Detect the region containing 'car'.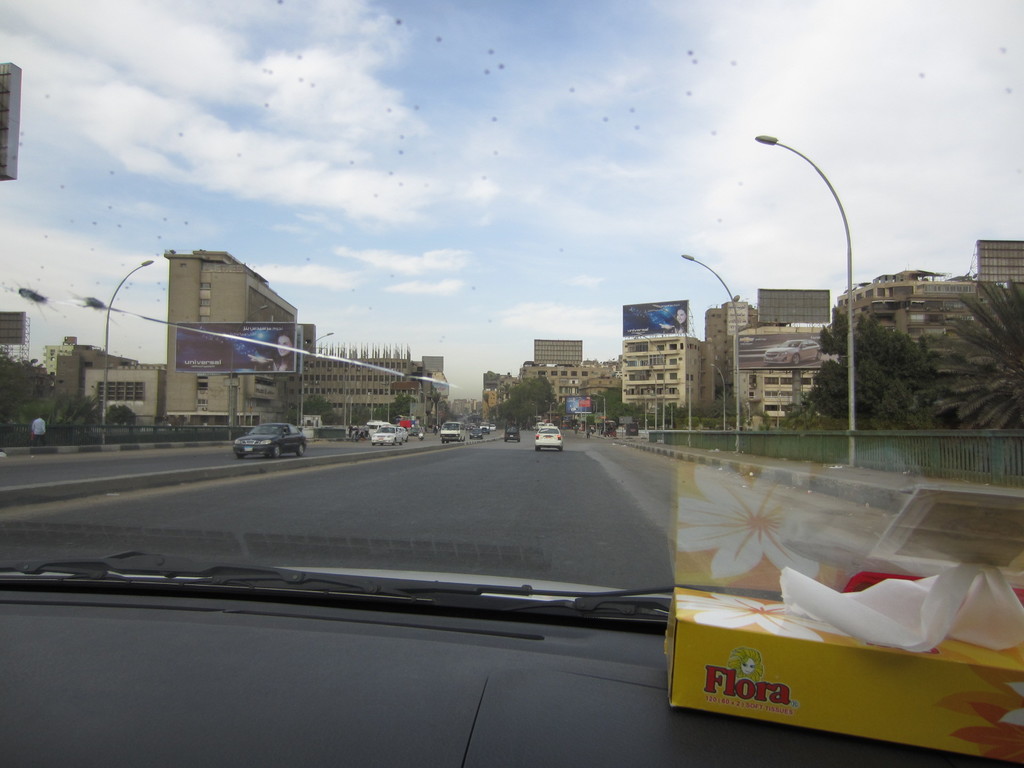
detection(534, 426, 563, 451).
